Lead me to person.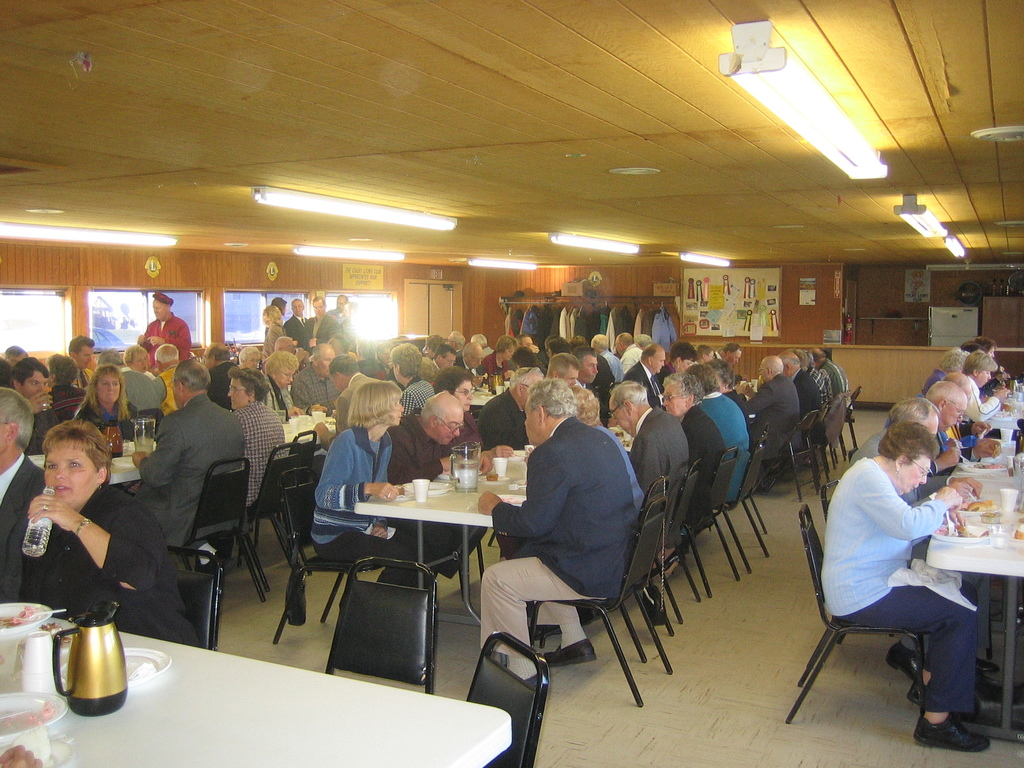
Lead to bbox=[776, 351, 822, 429].
